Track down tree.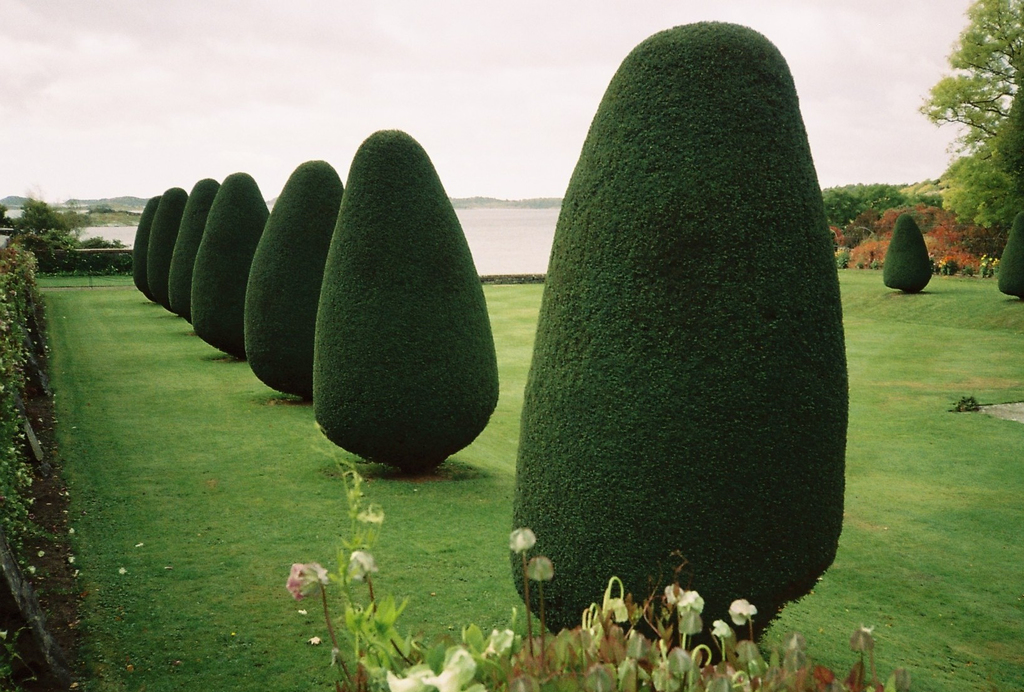
Tracked to 891:210:934:293.
